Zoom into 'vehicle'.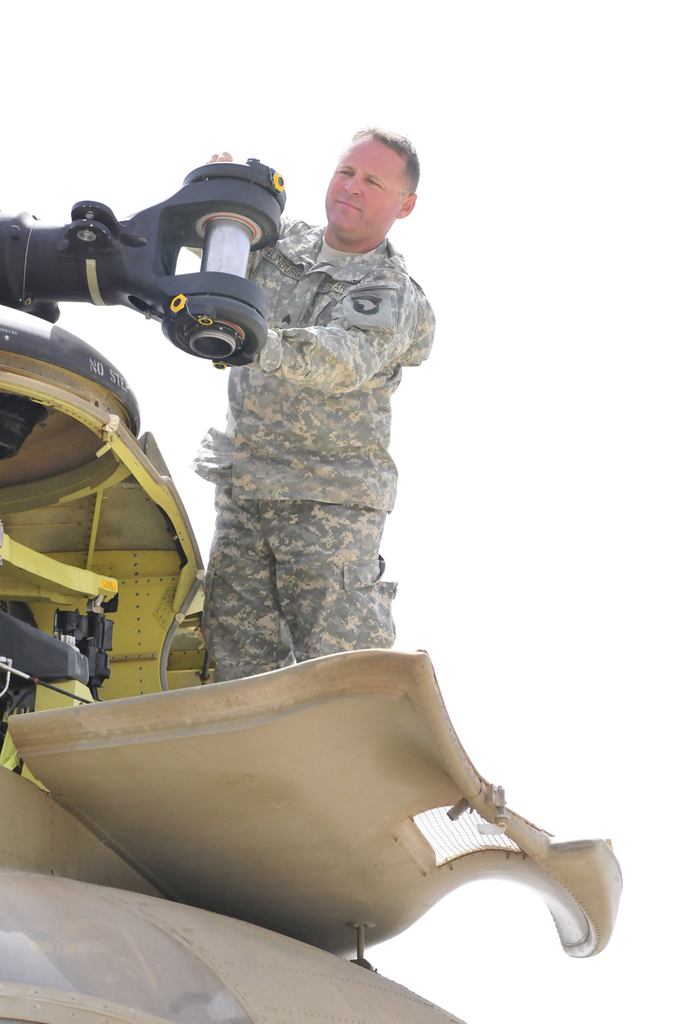
Zoom target: rect(0, 214, 631, 1023).
